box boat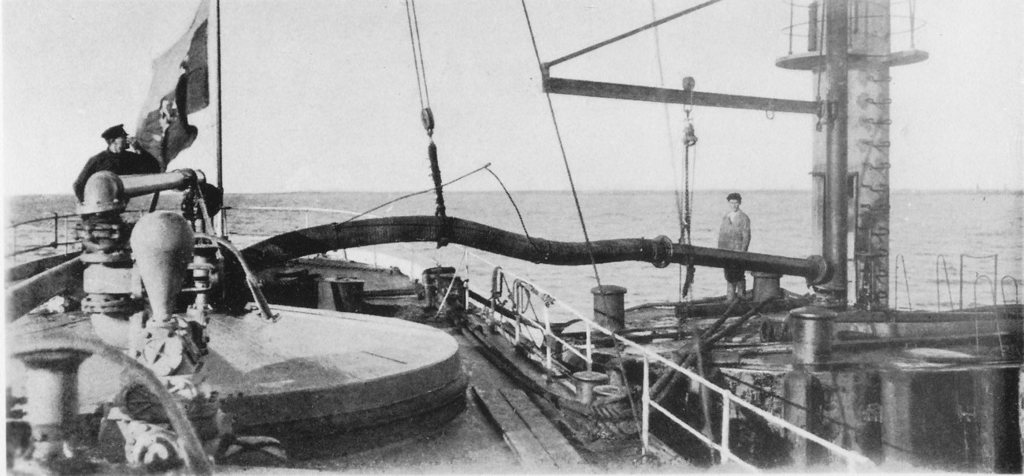
crop(0, 42, 955, 432)
